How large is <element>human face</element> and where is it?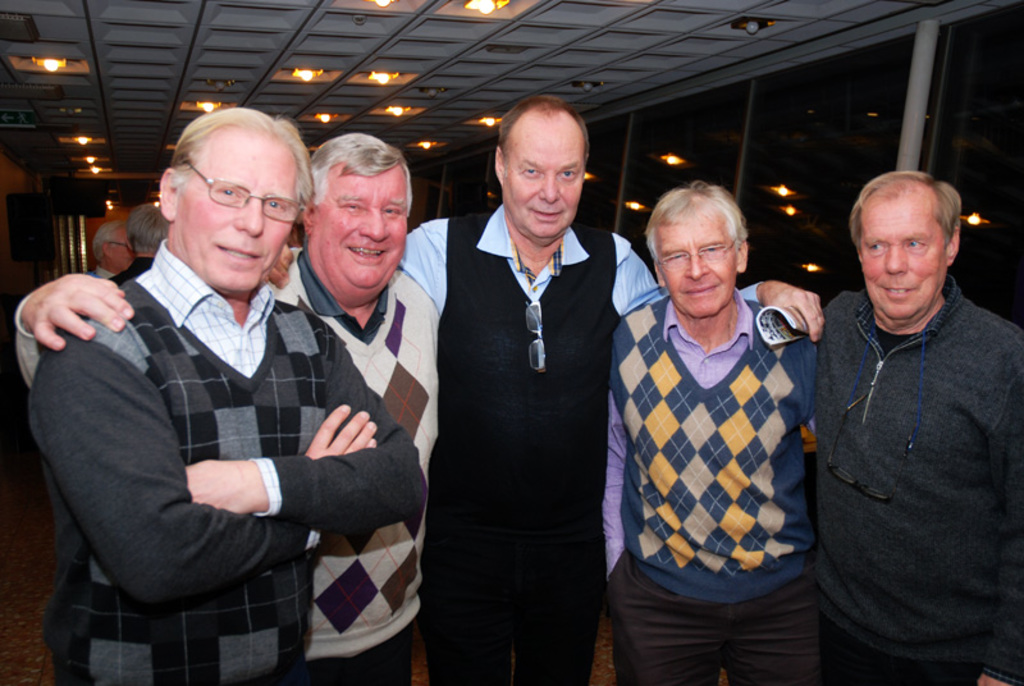
Bounding box: x1=498, y1=122, x2=586, y2=251.
